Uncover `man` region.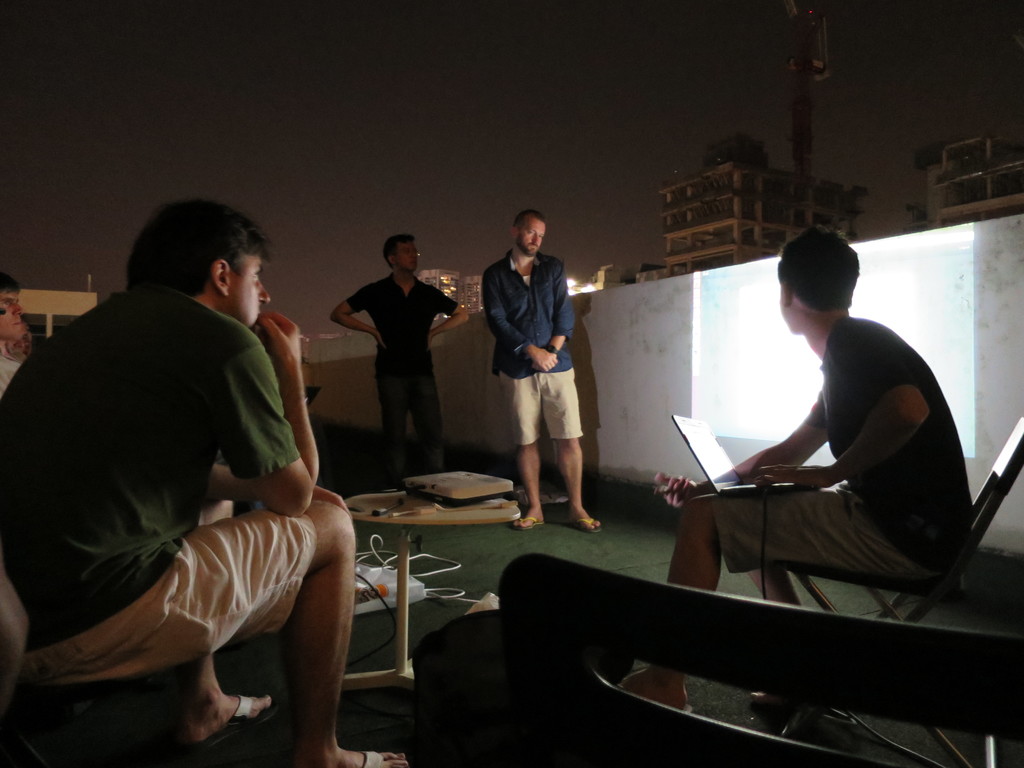
Uncovered: 34/178/339/767.
